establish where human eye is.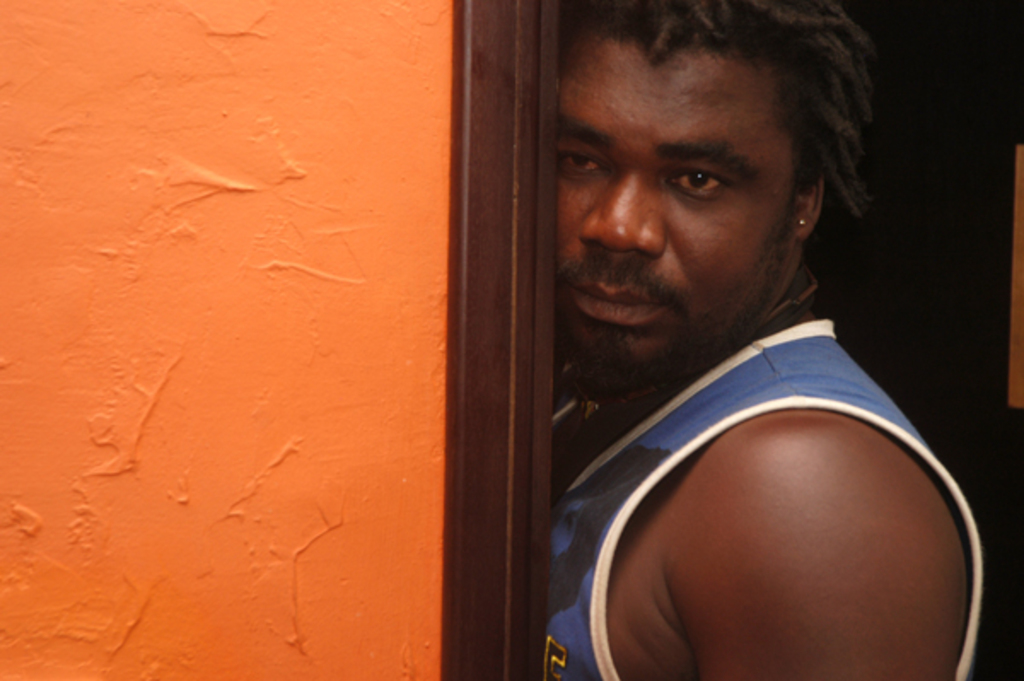
Established at crop(553, 140, 613, 179).
